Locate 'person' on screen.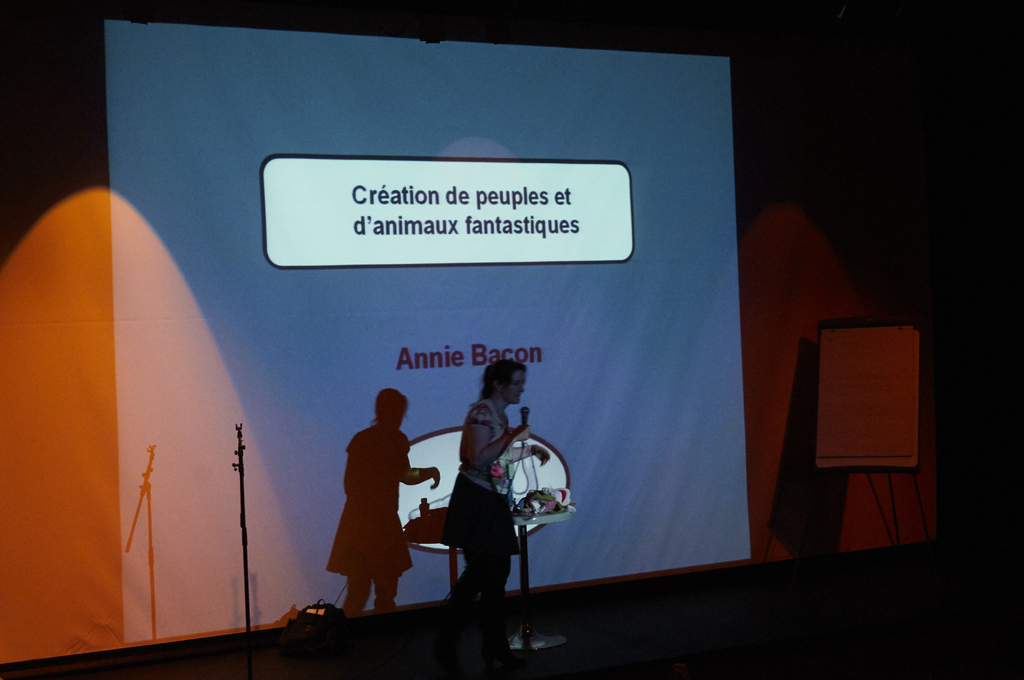
On screen at {"x1": 324, "y1": 389, "x2": 441, "y2": 617}.
